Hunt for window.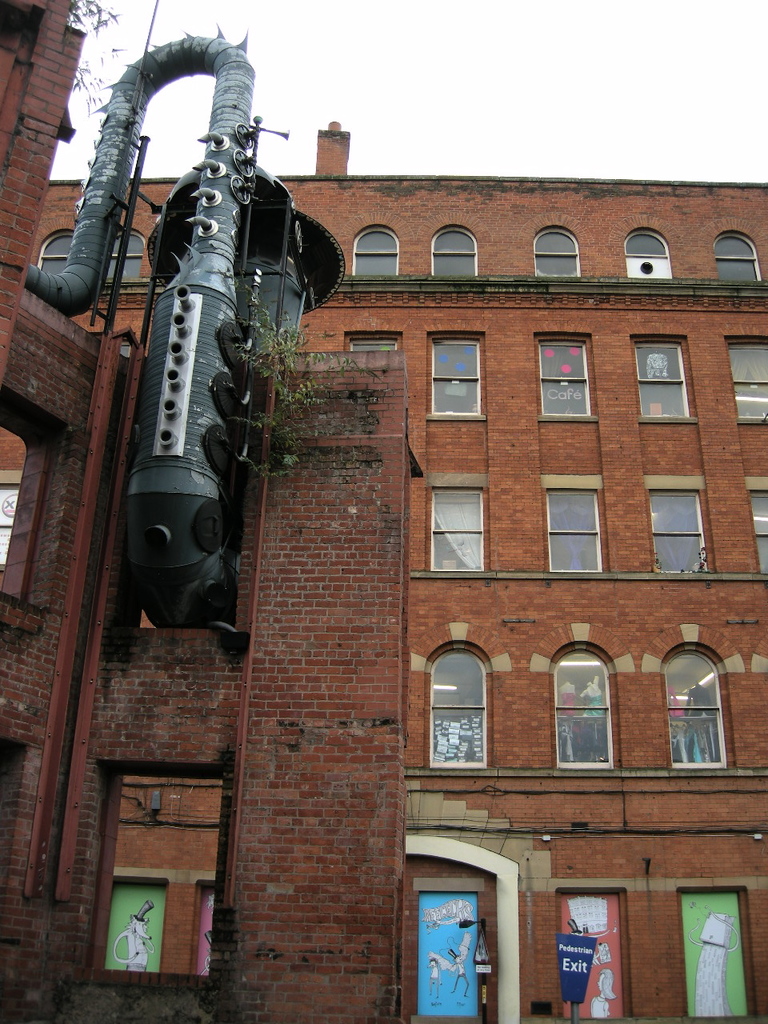
Hunted down at [left=431, top=230, right=473, bottom=277].
